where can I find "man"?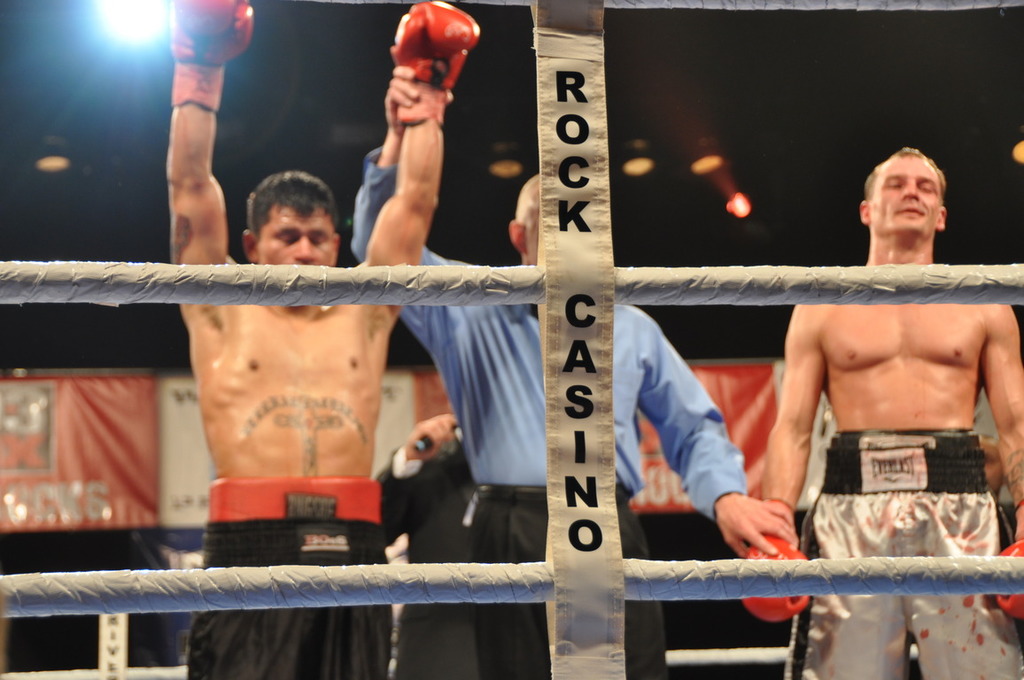
You can find it at x1=717, y1=150, x2=1018, y2=577.
